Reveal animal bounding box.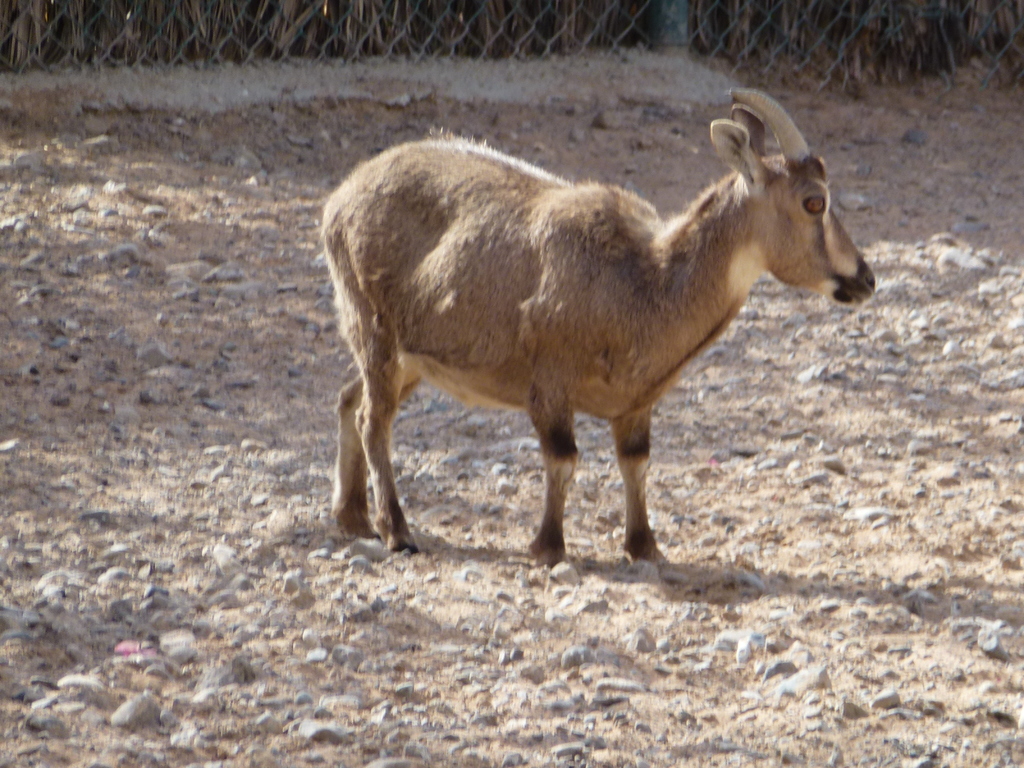
Revealed: 320:87:879:573.
